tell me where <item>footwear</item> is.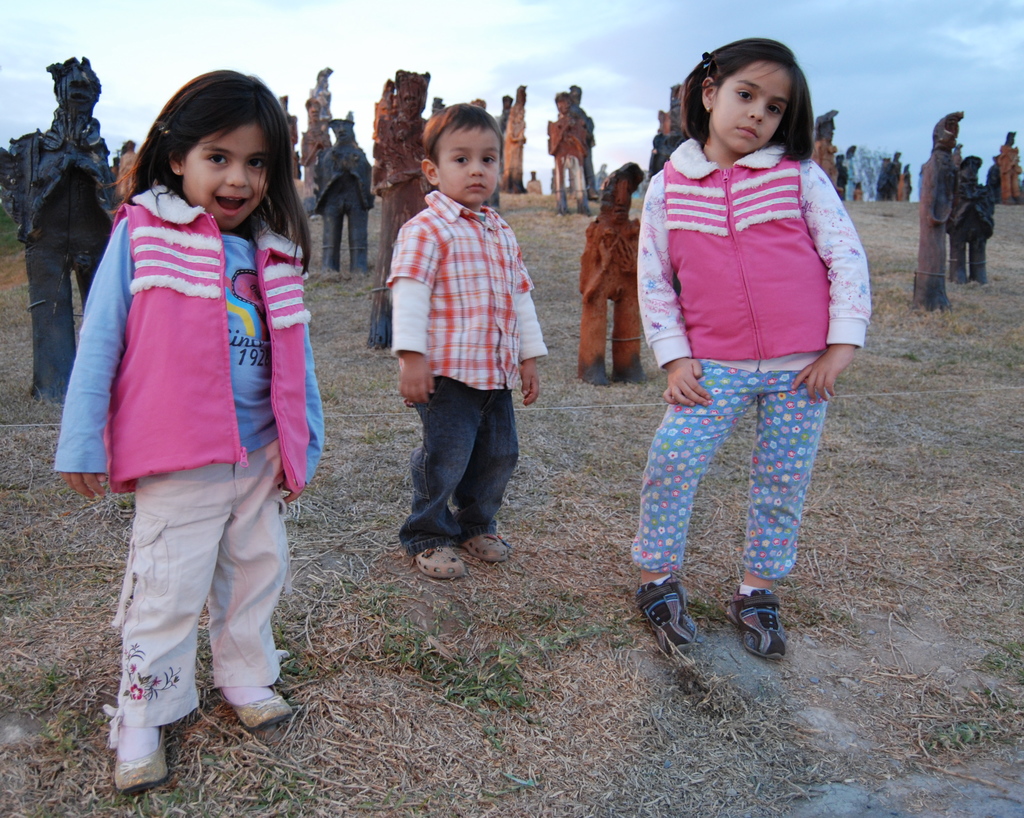
<item>footwear</item> is at bbox=[225, 684, 293, 734].
